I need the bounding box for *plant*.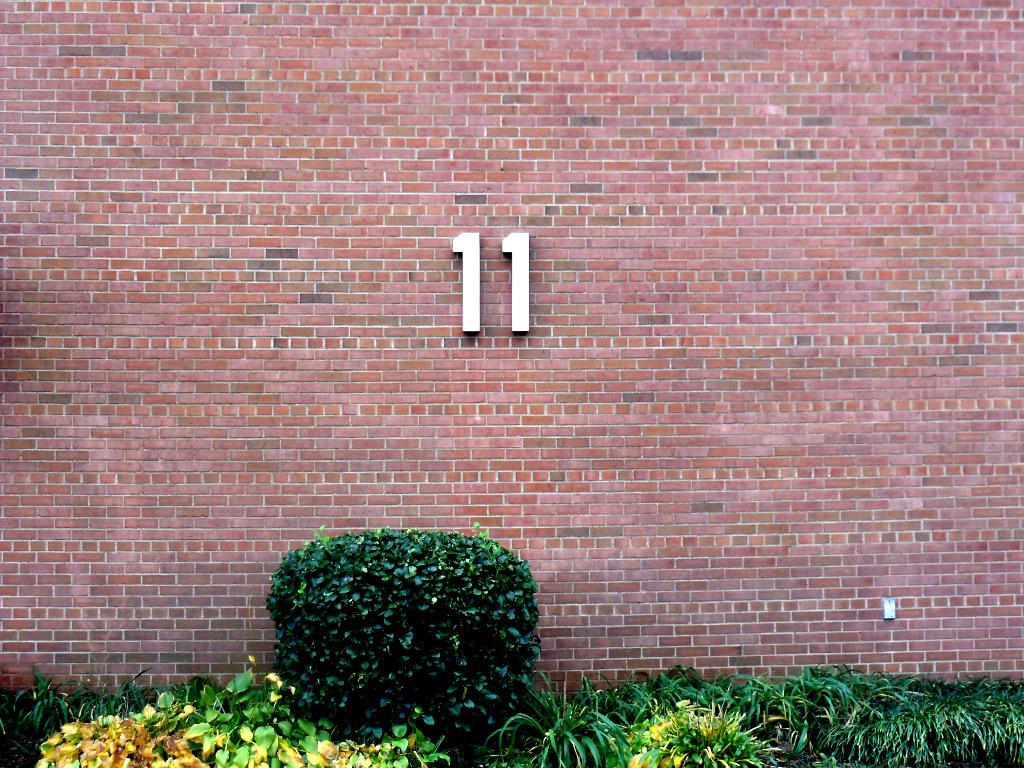
Here it is: rect(624, 694, 796, 767).
